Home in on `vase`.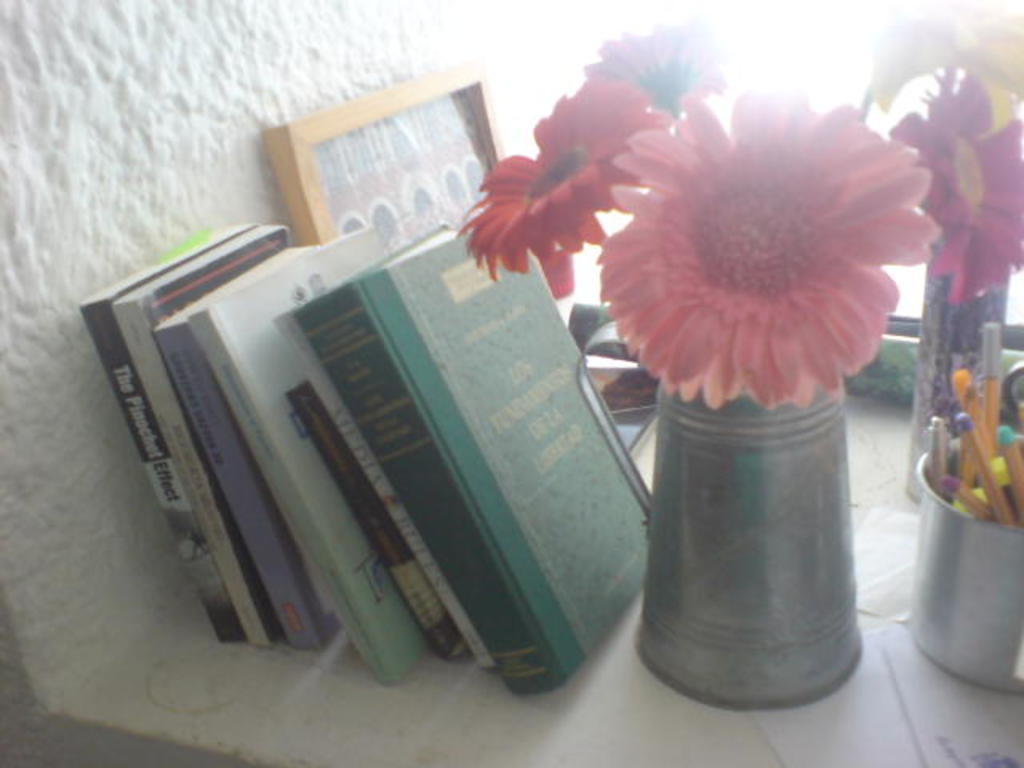
Homed in at {"x1": 917, "y1": 229, "x2": 1006, "y2": 501}.
